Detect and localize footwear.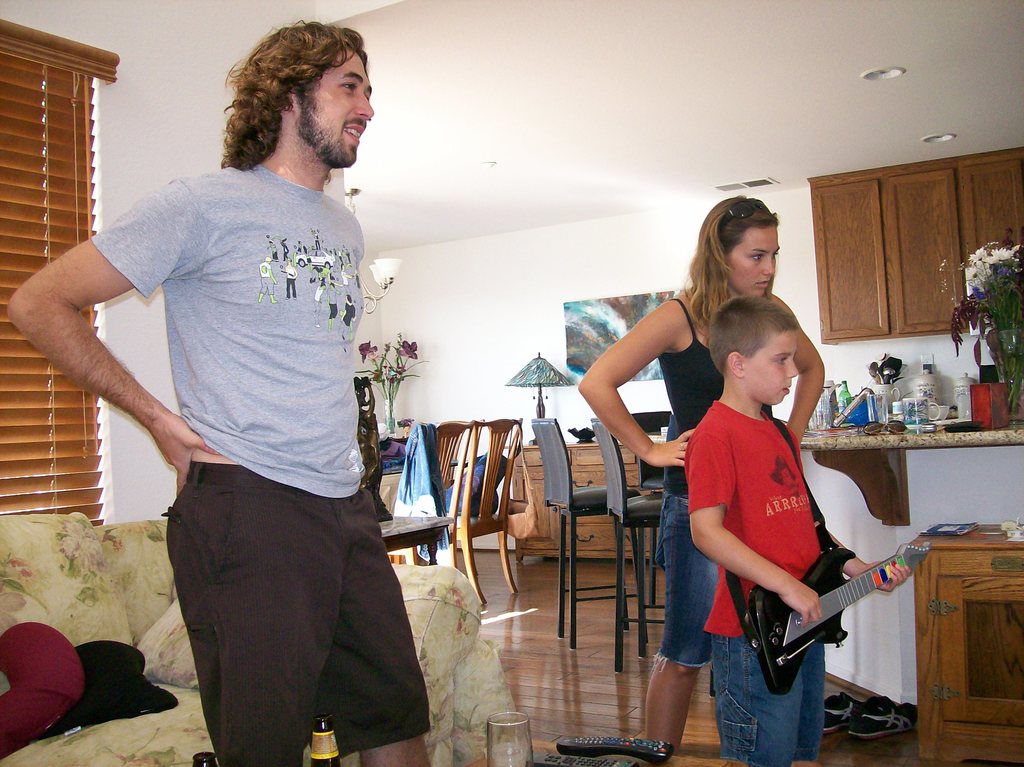
Localized at <box>819,690,863,738</box>.
